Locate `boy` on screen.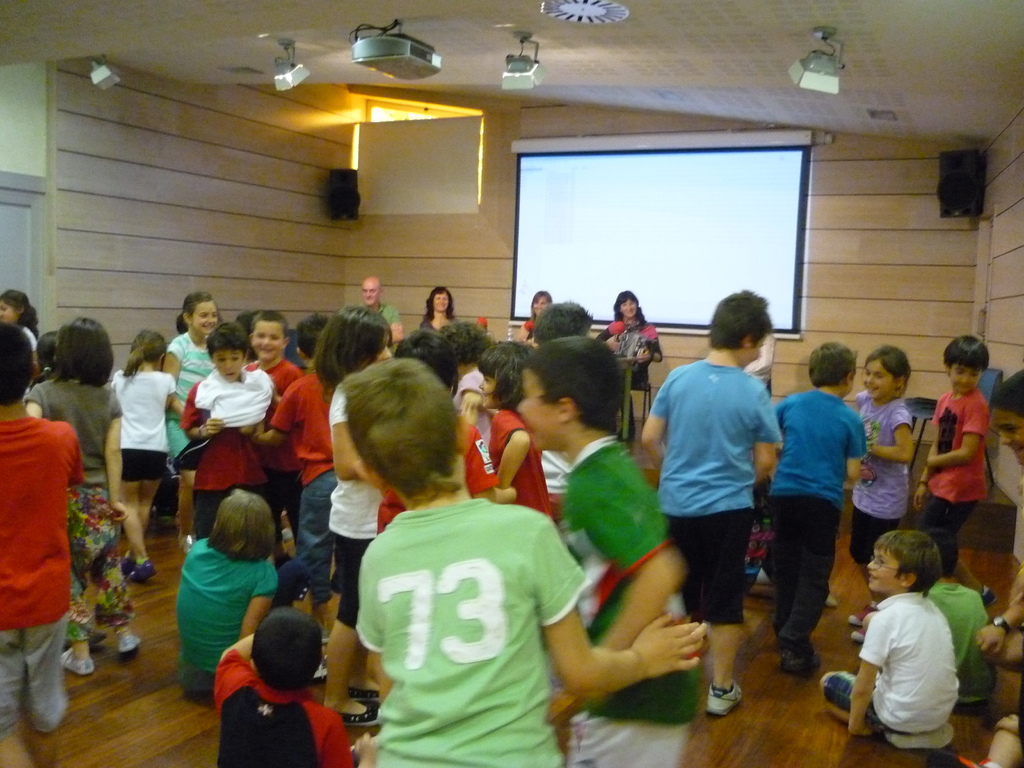
On screen at <box>821,527,956,739</box>.
